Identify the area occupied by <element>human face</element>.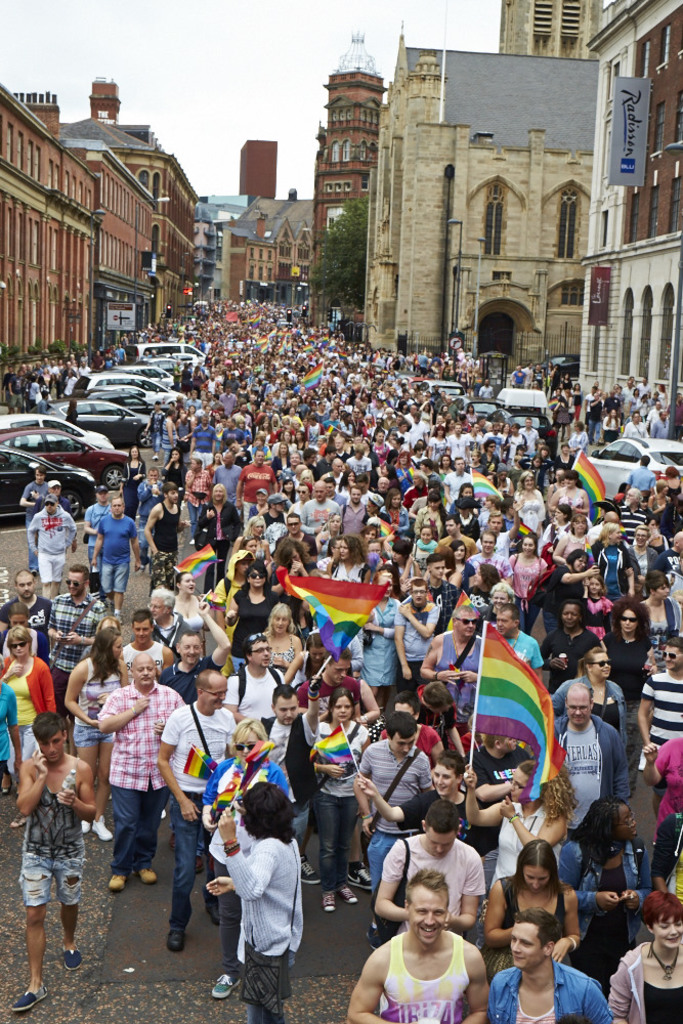
Area: 255,438,259,449.
